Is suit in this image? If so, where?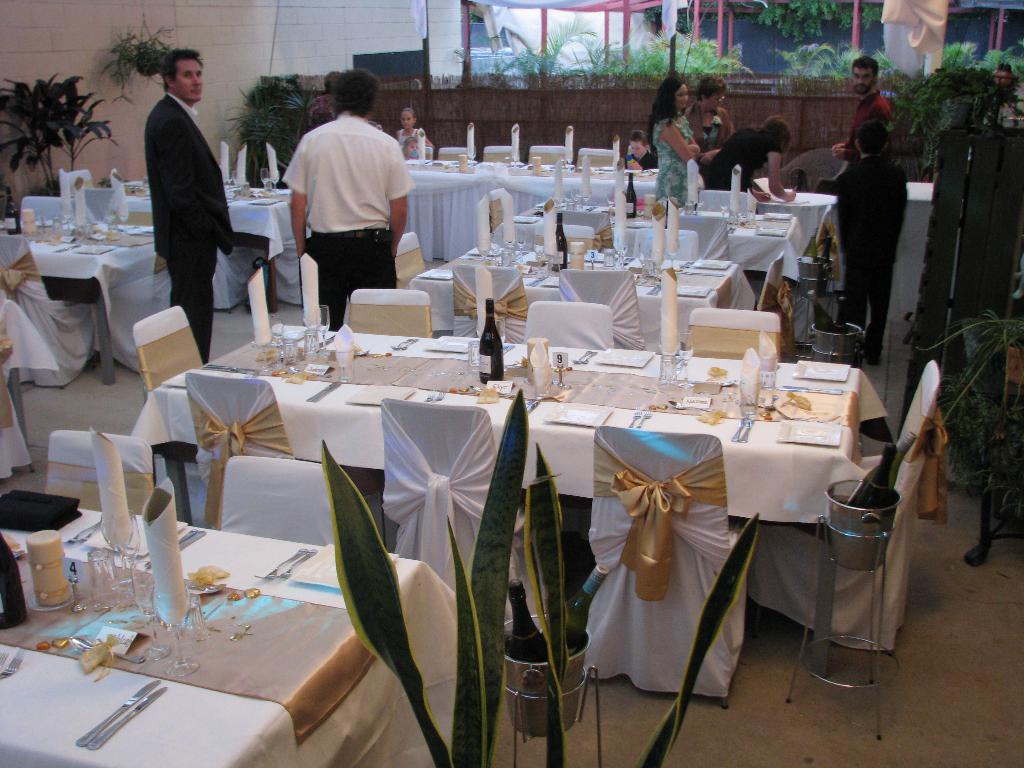
Yes, at l=124, t=45, r=247, b=396.
